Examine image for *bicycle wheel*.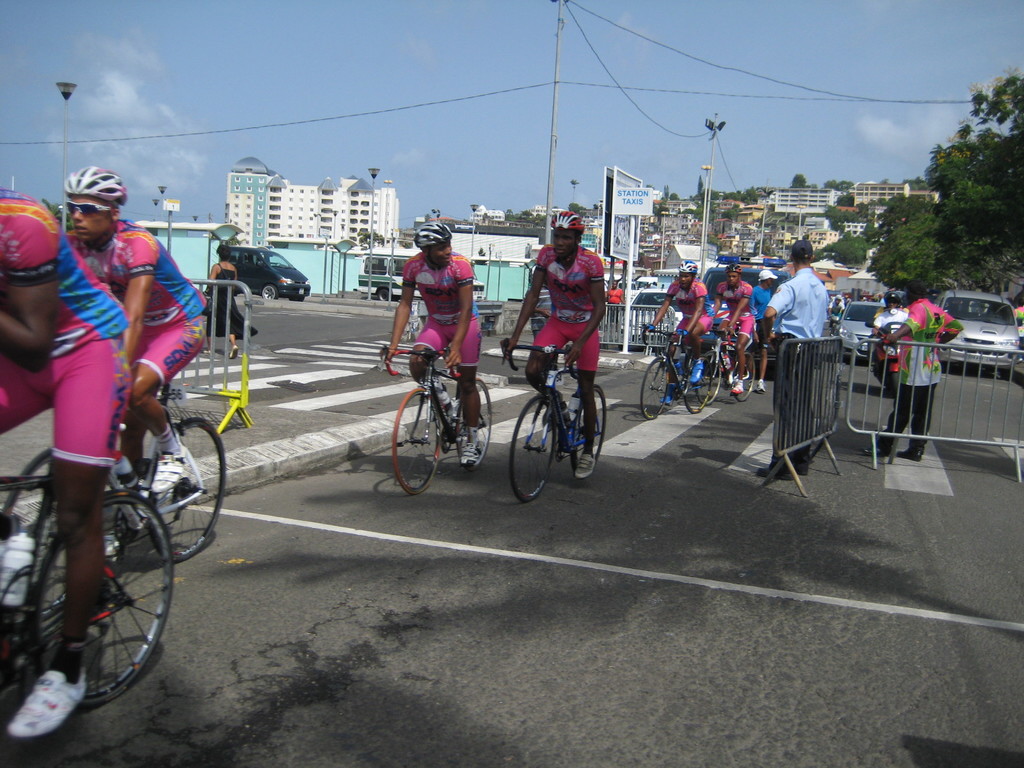
Examination result: region(692, 347, 721, 403).
